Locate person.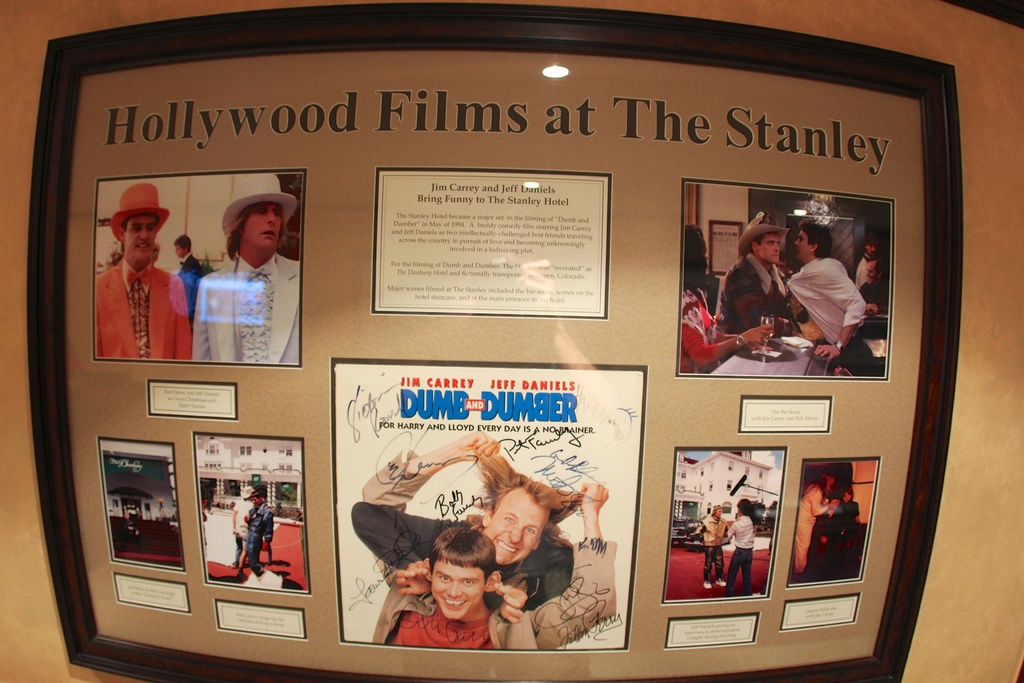
Bounding box: x1=709 y1=204 x2=788 y2=338.
